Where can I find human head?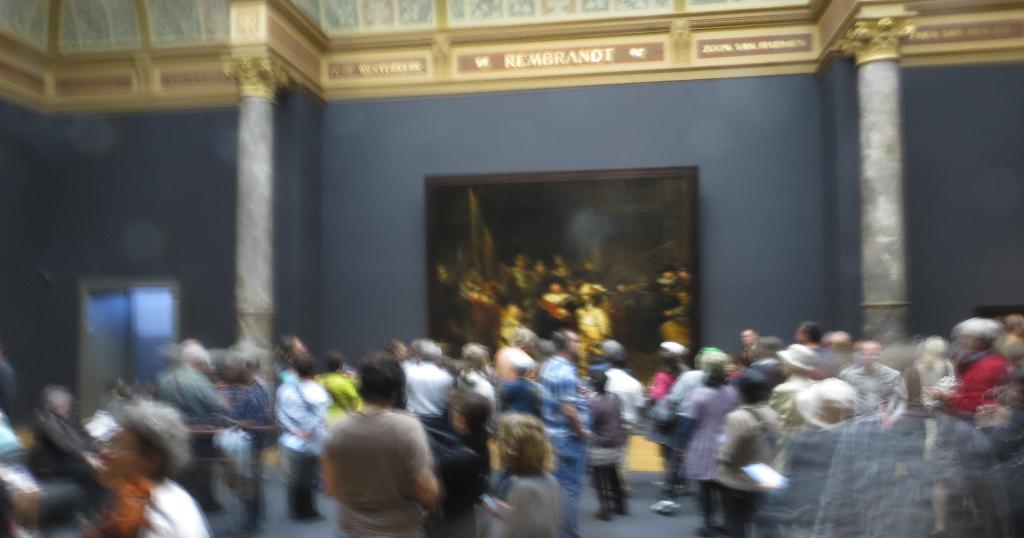
You can find it at bbox=[952, 319, 994, 355].
